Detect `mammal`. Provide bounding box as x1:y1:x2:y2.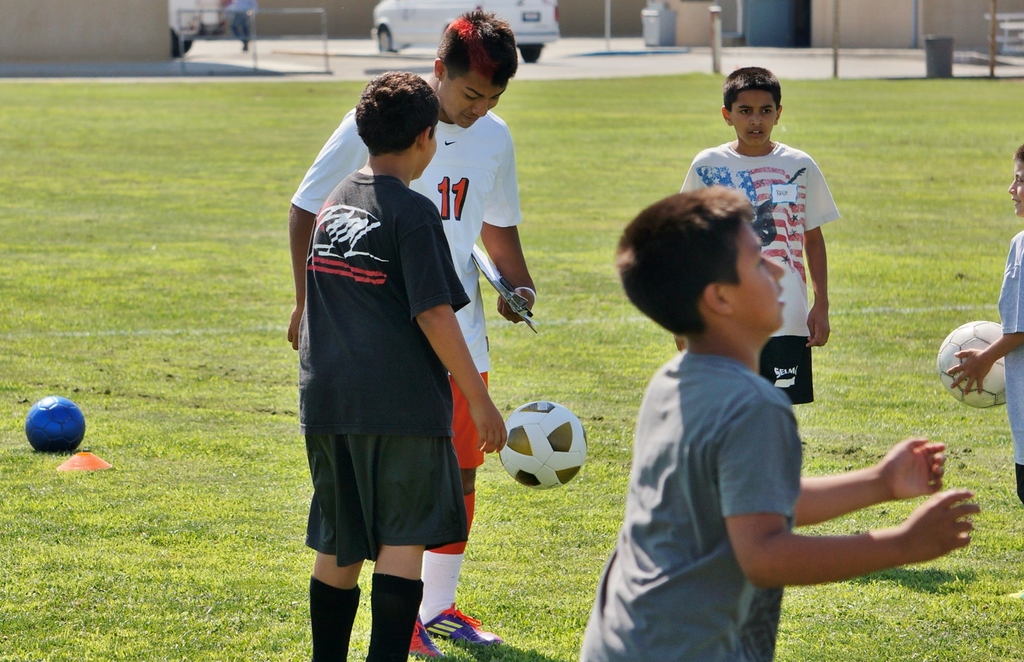
948:140:1023:599.
